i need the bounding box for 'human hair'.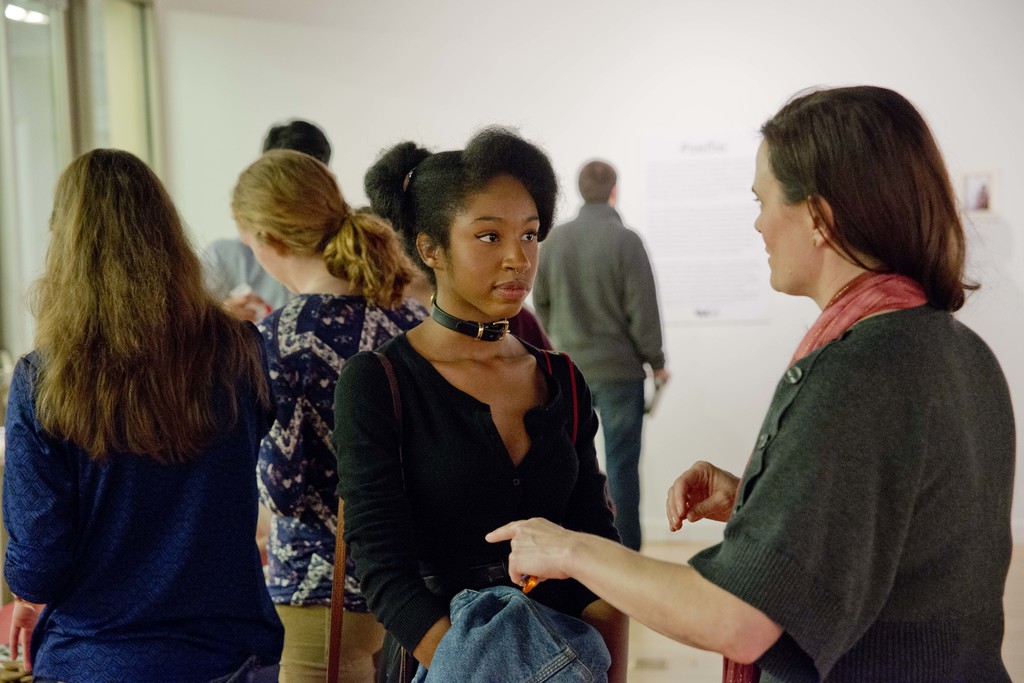
Here it is: {"left": 394, "top": 124, "right": 556, "bottom": 291}.
